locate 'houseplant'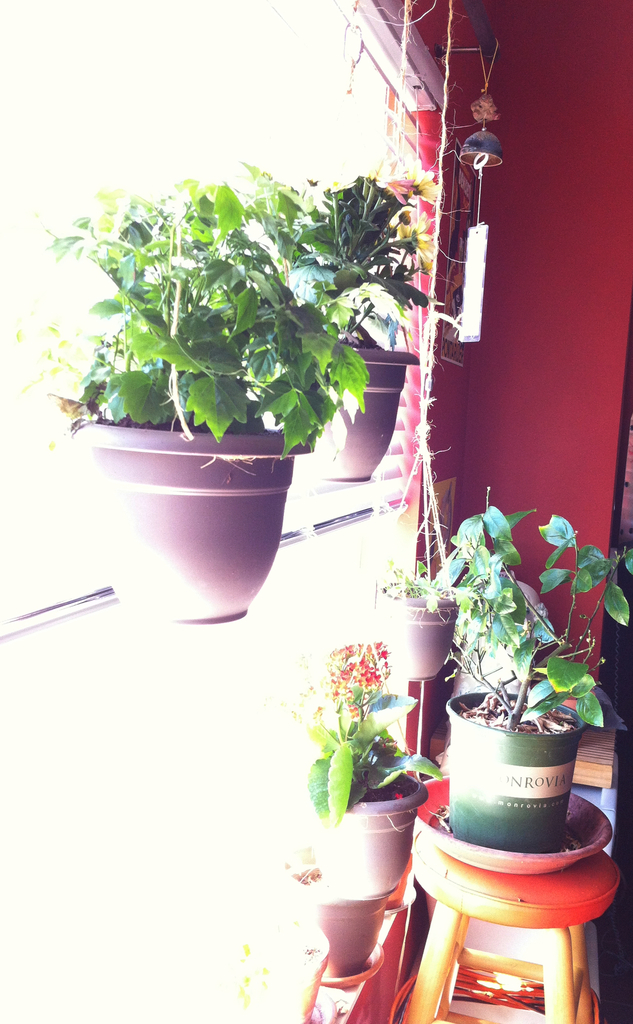
pyautogui.locateOnScreen(383, 504, 541, 679)
